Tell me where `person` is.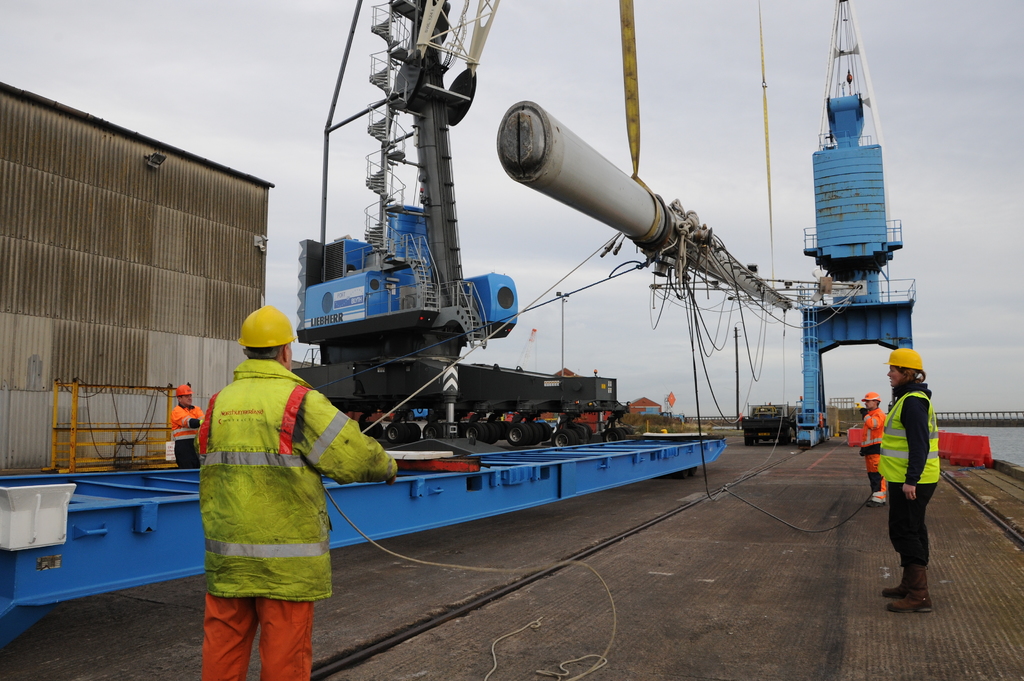
`person` is at rect(170, 385, 209, 468).
